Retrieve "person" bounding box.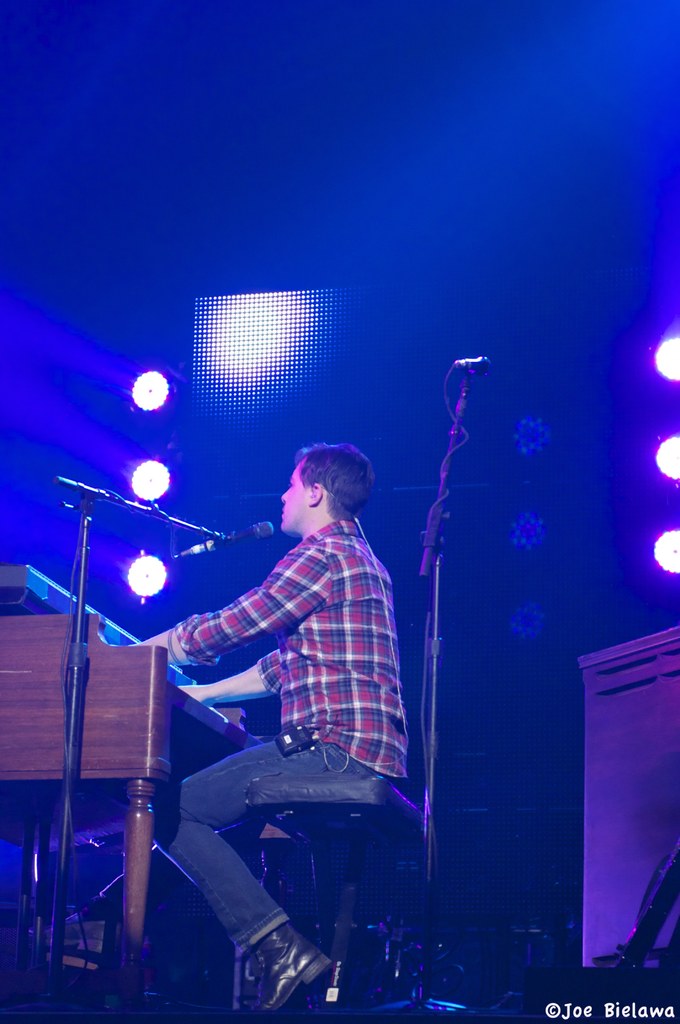
Bounding box: l=140, t=383, r=424, b=994.
